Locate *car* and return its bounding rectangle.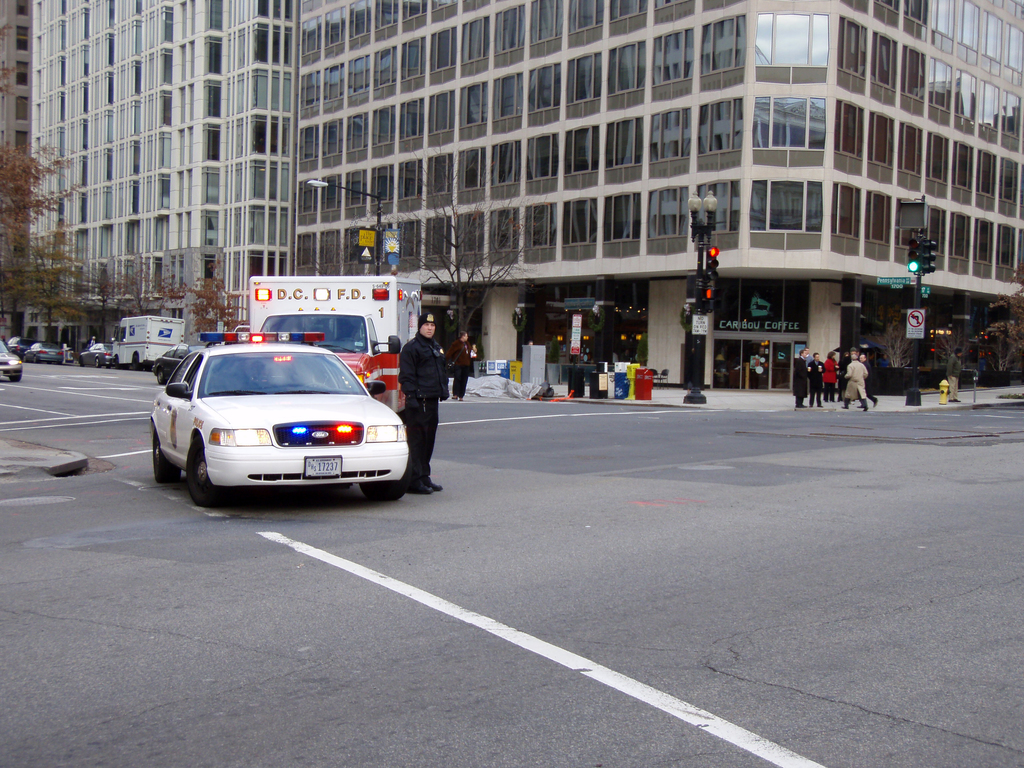
crop(0, 337, 23, 381).
